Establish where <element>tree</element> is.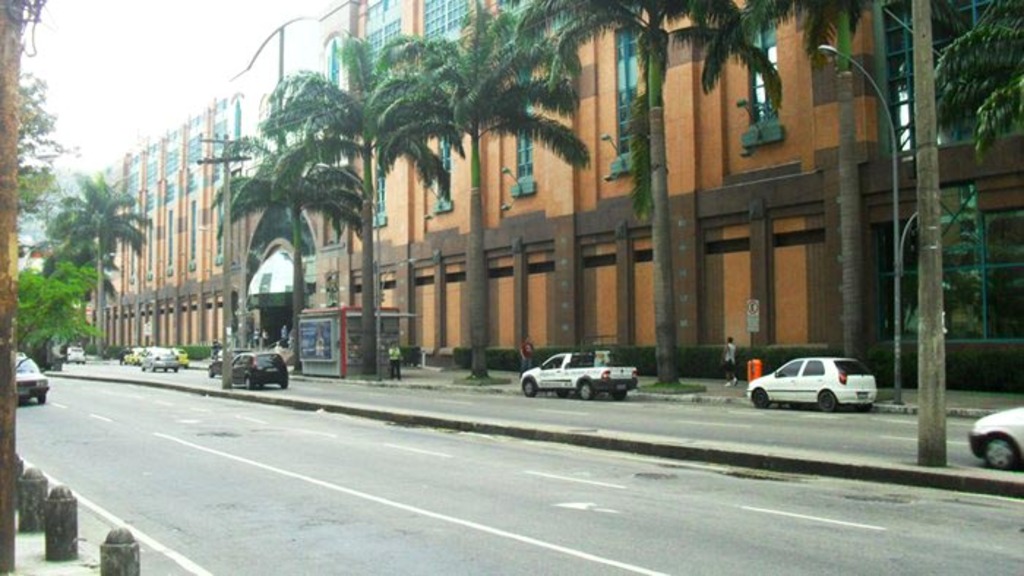
Established at left=509, top=0, right=786, bottom=380.
